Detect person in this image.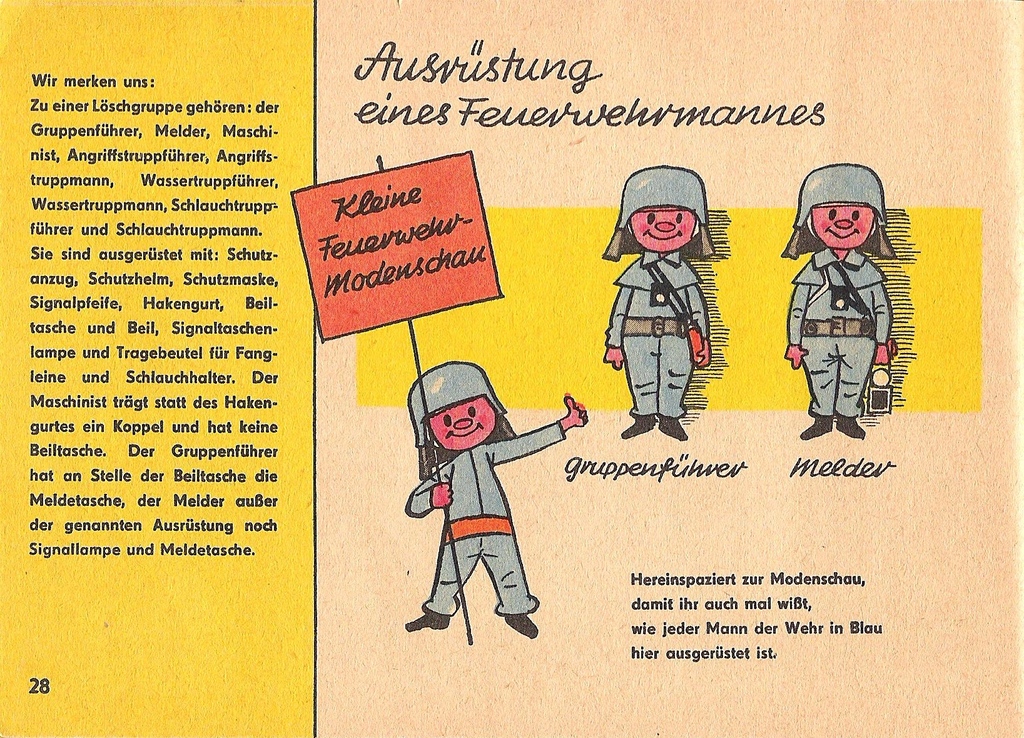
Detection: locate(401, 360, 588, 632).
